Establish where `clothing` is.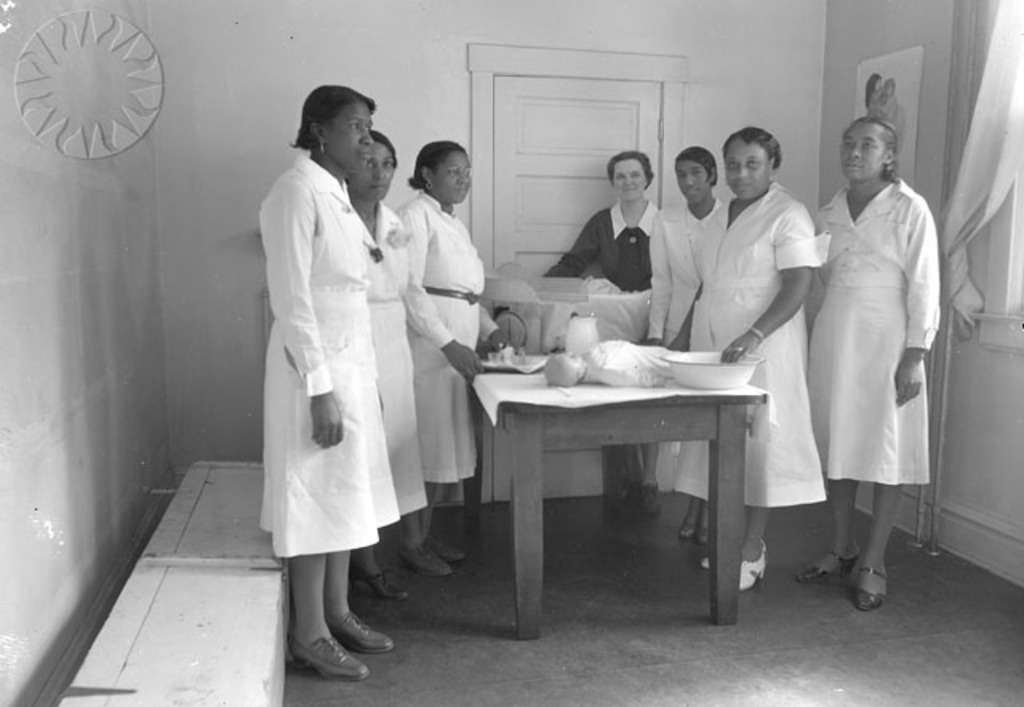
Established at bbox=(648, 195, 723, 486).
